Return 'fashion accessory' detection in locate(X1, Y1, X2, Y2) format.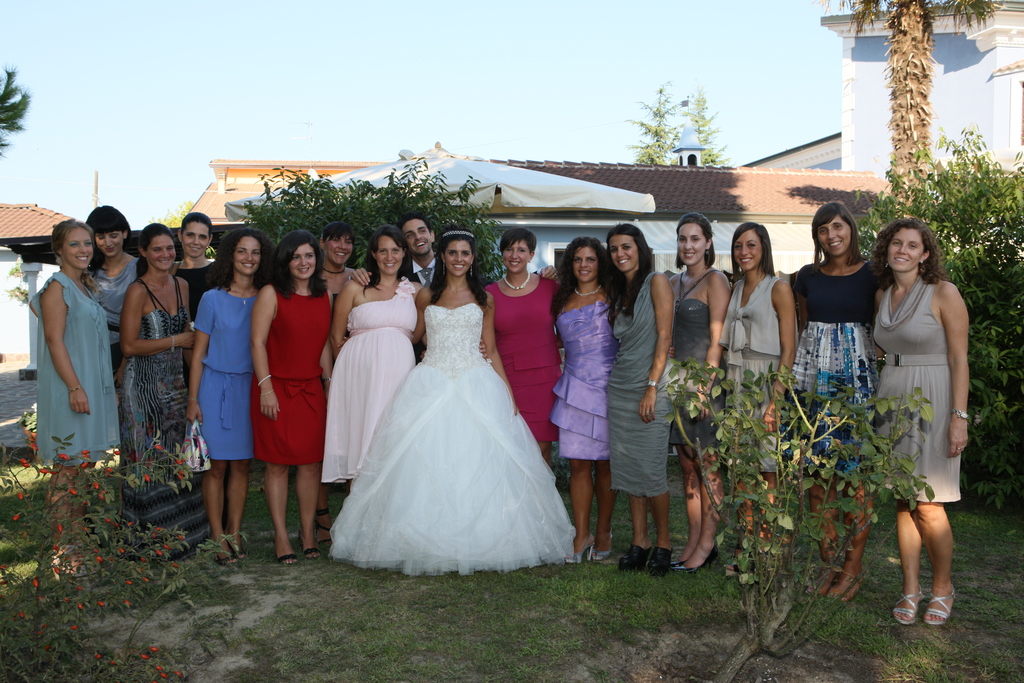
locate(272, 538, 300, 564).
